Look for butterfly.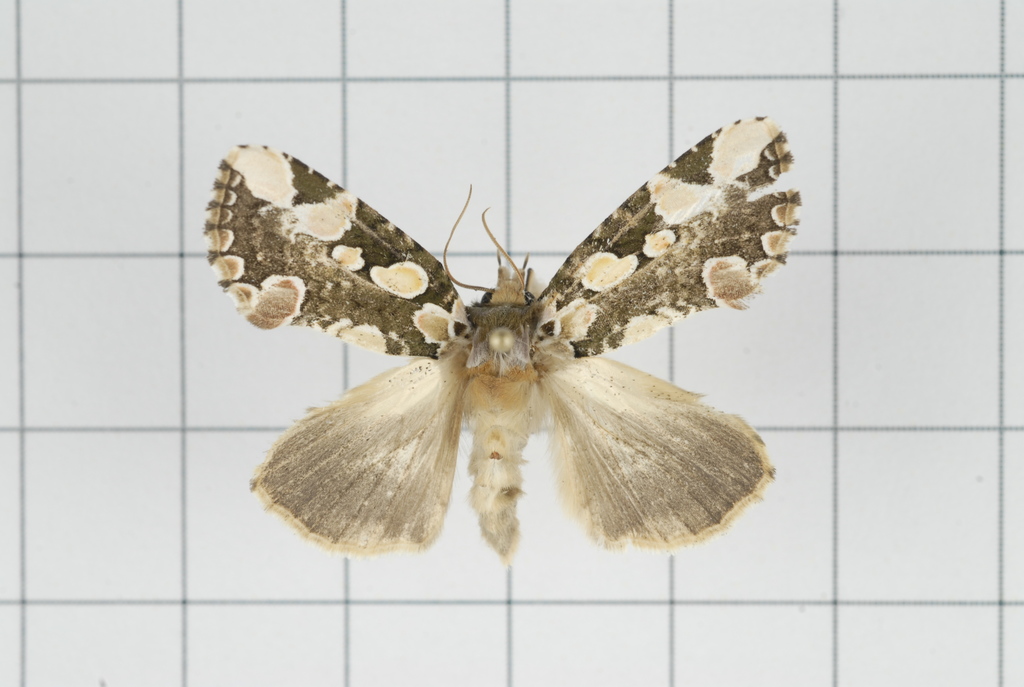
Found: left=203, top=116, right=805, bottom=565.
